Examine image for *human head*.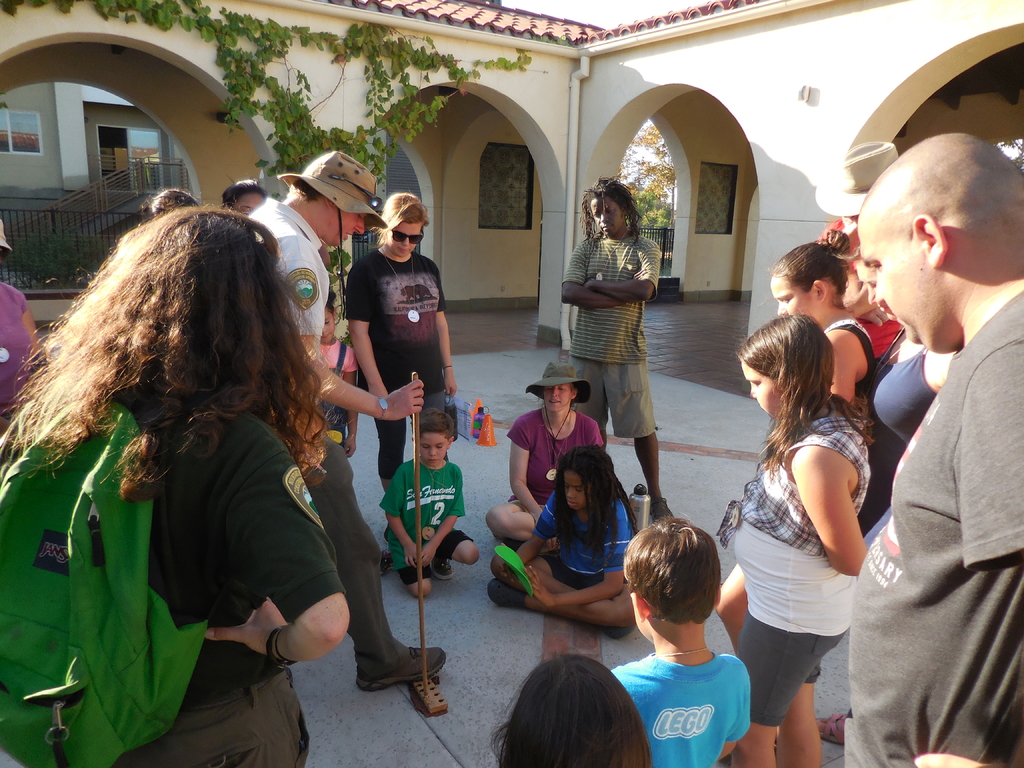
Examination result: {"x1": 96, "y1": 205, "x2": 273, "y2": 352}.
